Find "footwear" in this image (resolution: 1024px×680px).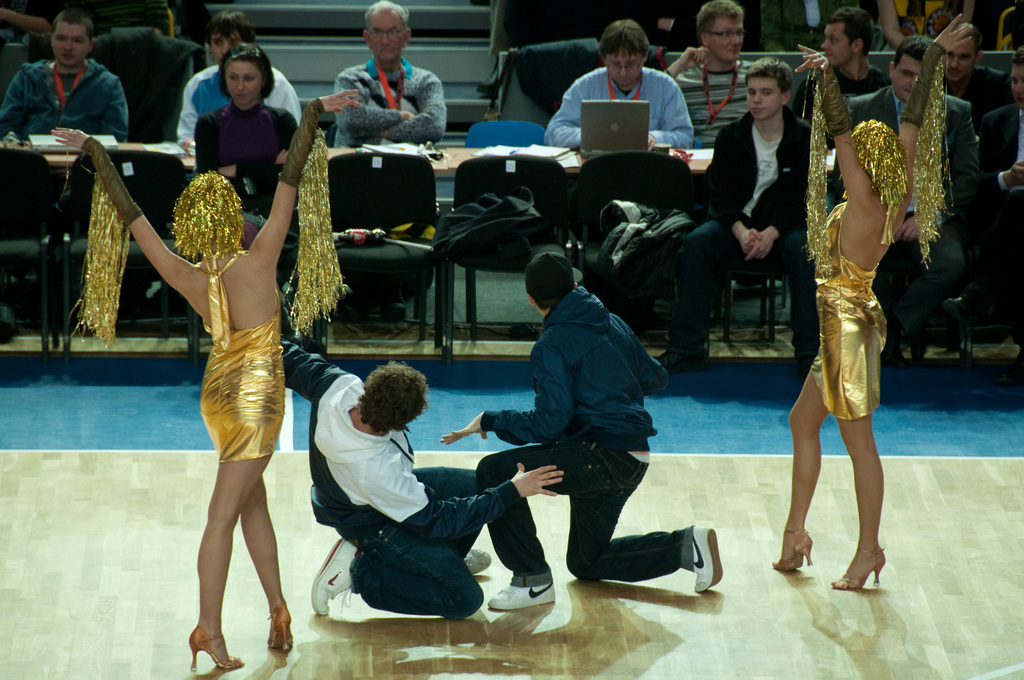
x1=834, y1=539, x2=888, y2=595.
